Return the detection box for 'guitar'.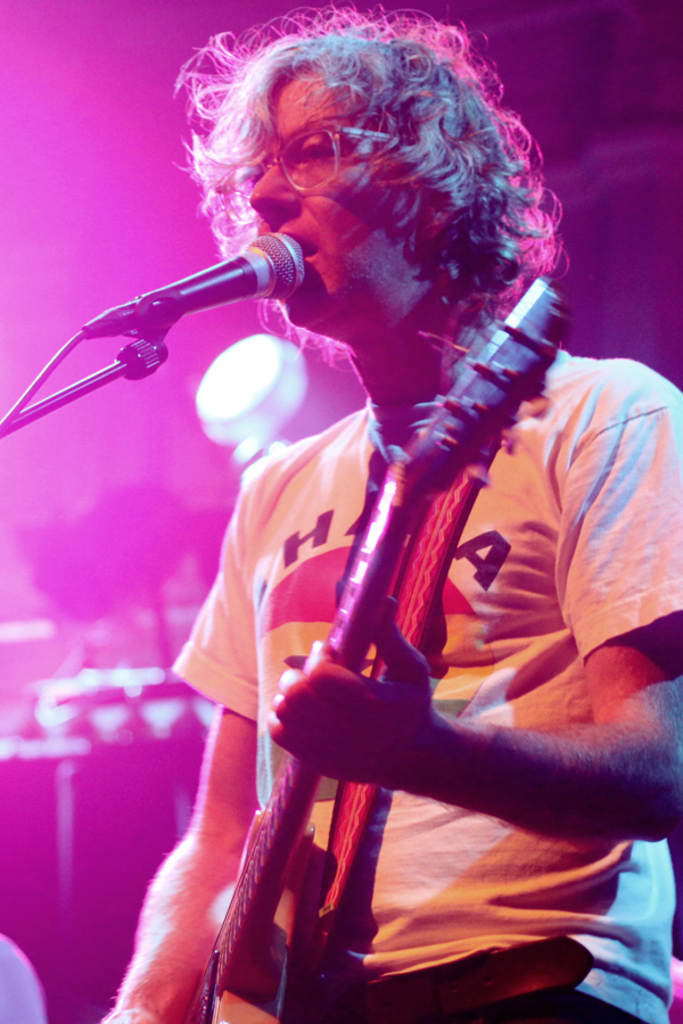
(x1=229, y1=325, x2=582, y2=884).
